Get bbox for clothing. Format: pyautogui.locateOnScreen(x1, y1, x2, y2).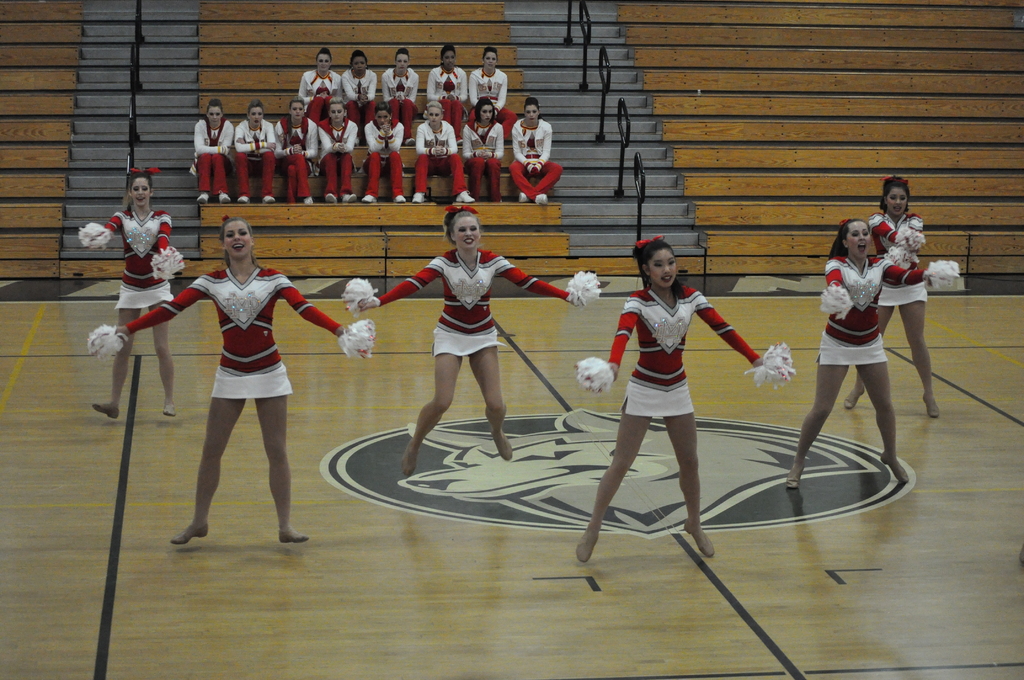
pyautogui.locateOnScreen(122, 268, 340, 398).
